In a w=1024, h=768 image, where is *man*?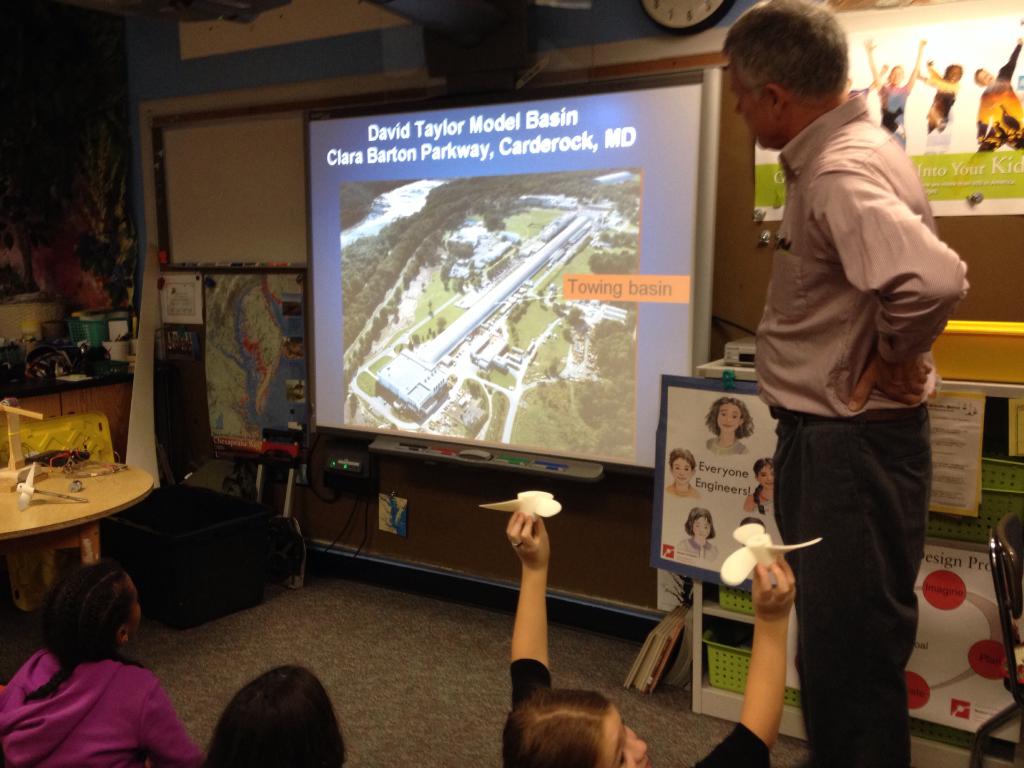
714 11 970 751.
